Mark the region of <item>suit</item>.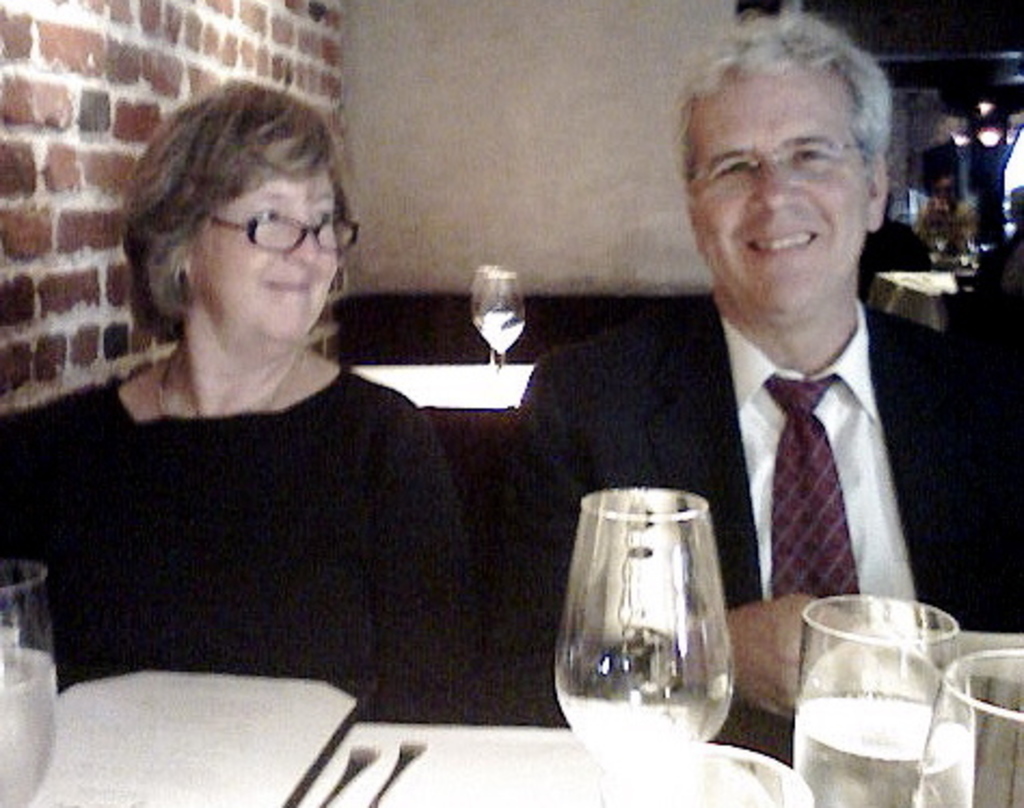
Region: bbox=(590, 210, 964, 650).
